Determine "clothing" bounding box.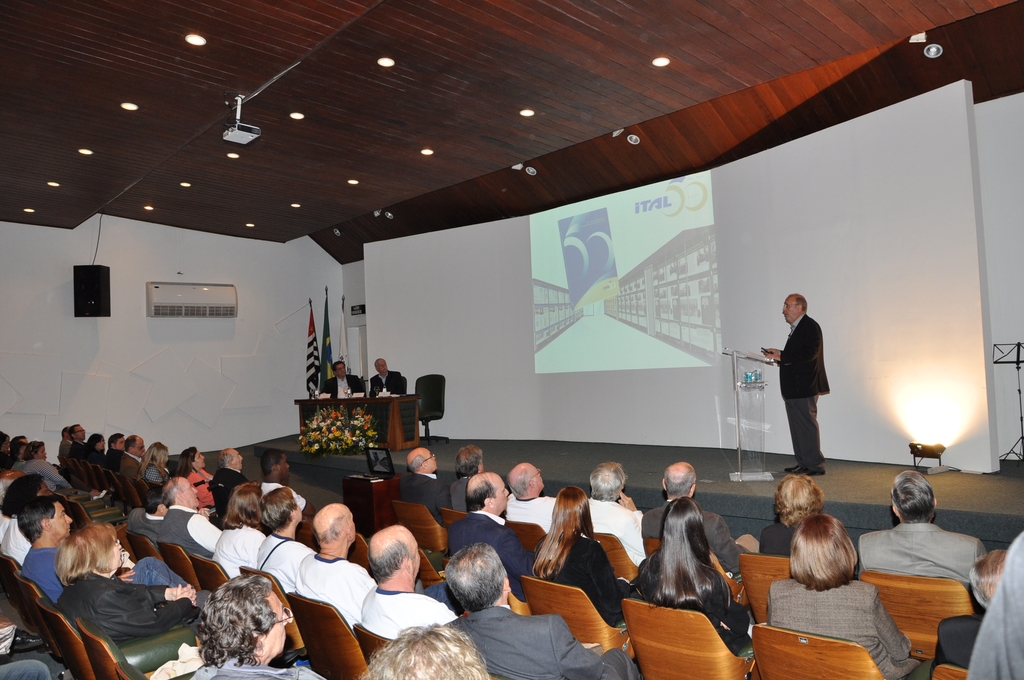
Determined: l=457, t=608, r=608, b=679.
